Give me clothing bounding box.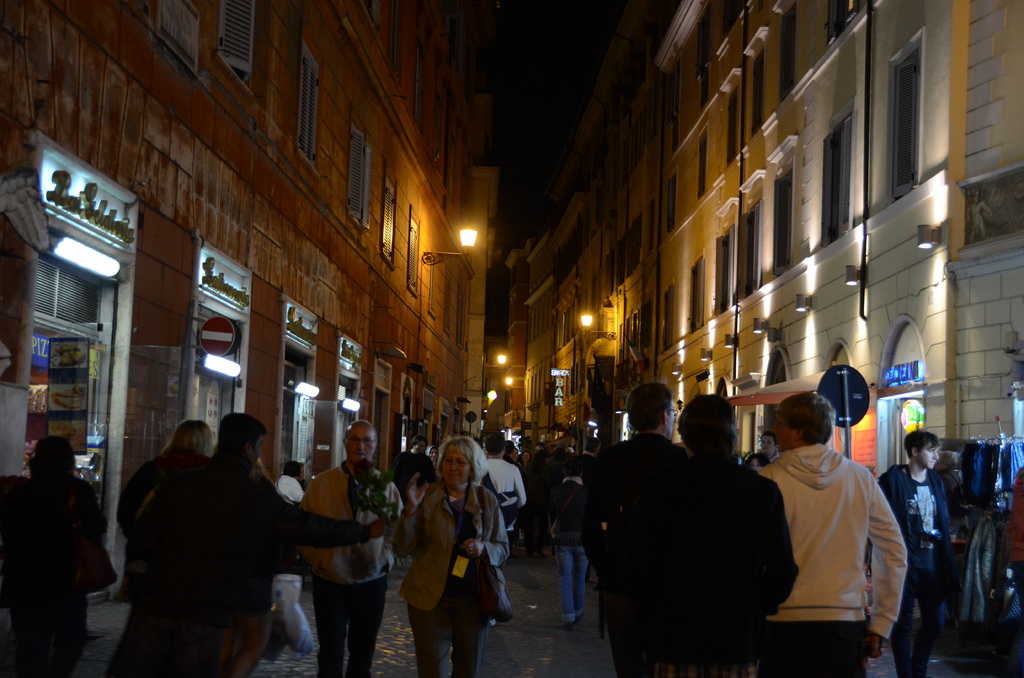
box(753, 439, 911, 676).
